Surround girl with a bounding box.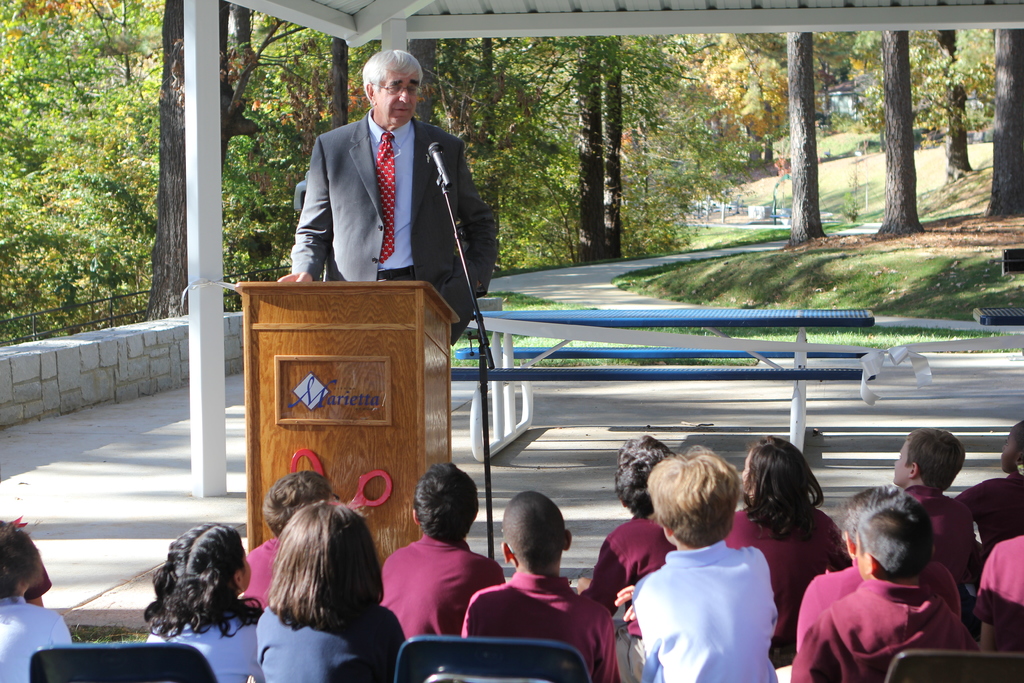
{"left": 725, "top": 436, "right": 852, "bottom": 668}.
